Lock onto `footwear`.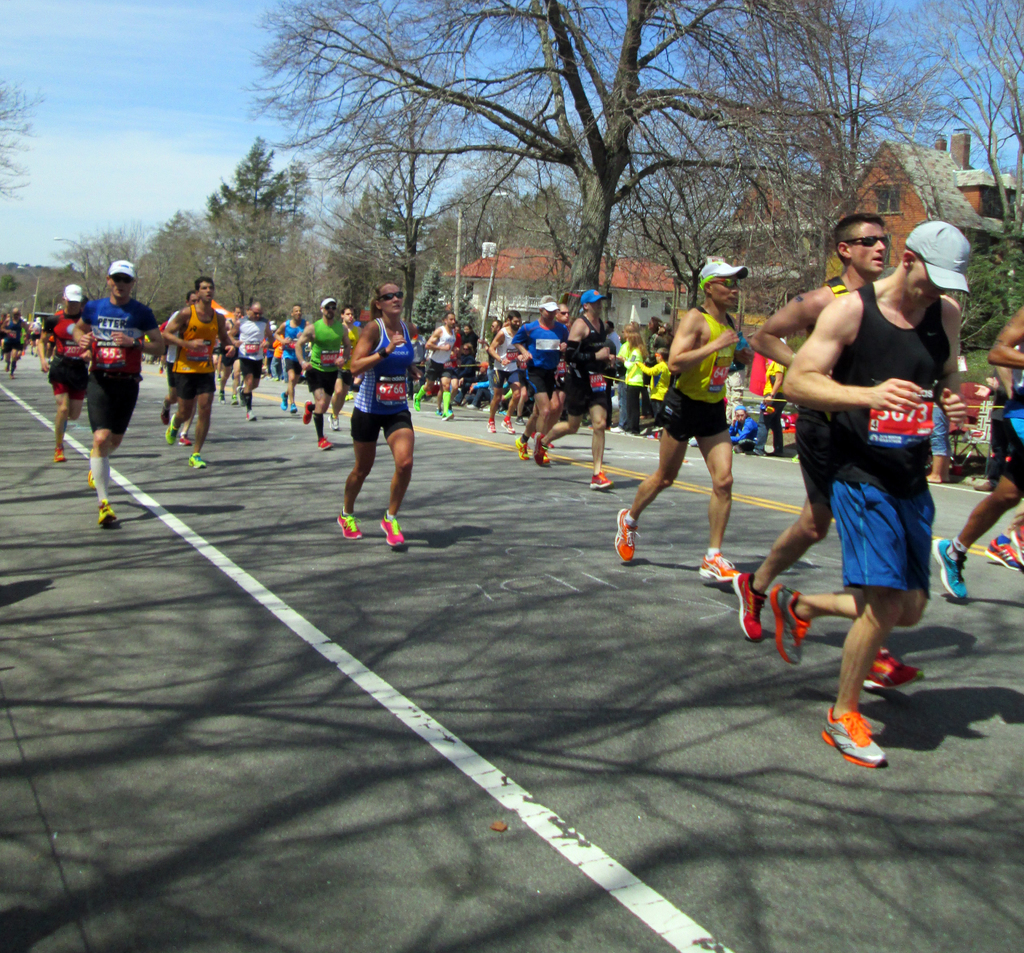
Locked: 57/443/67/462.
